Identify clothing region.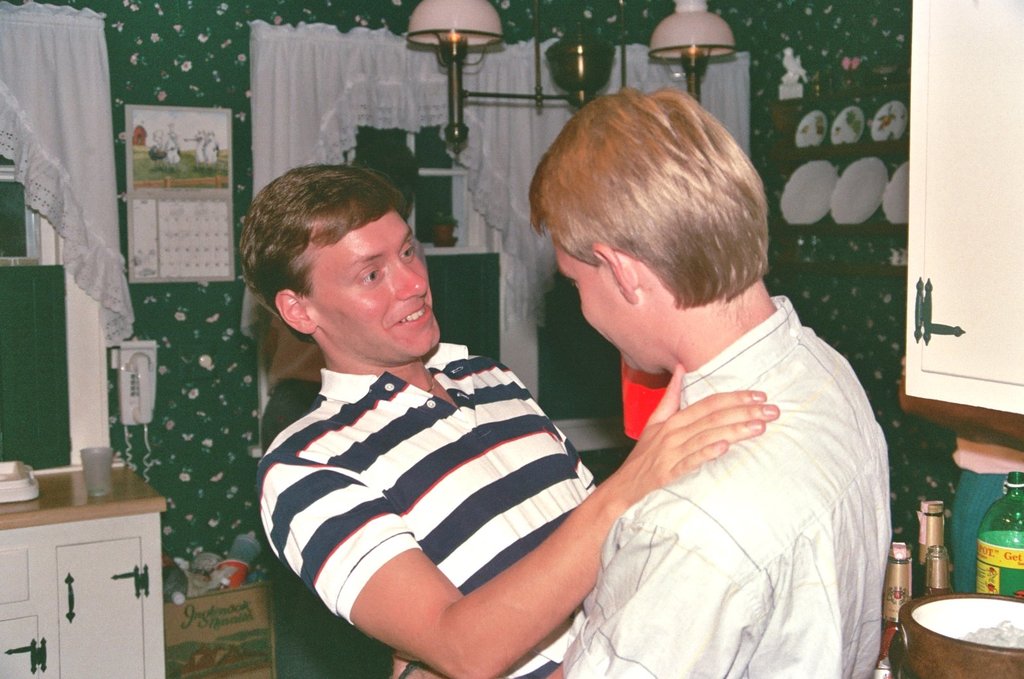
Region: [left=253, top=299, right=609, bottom=667].
